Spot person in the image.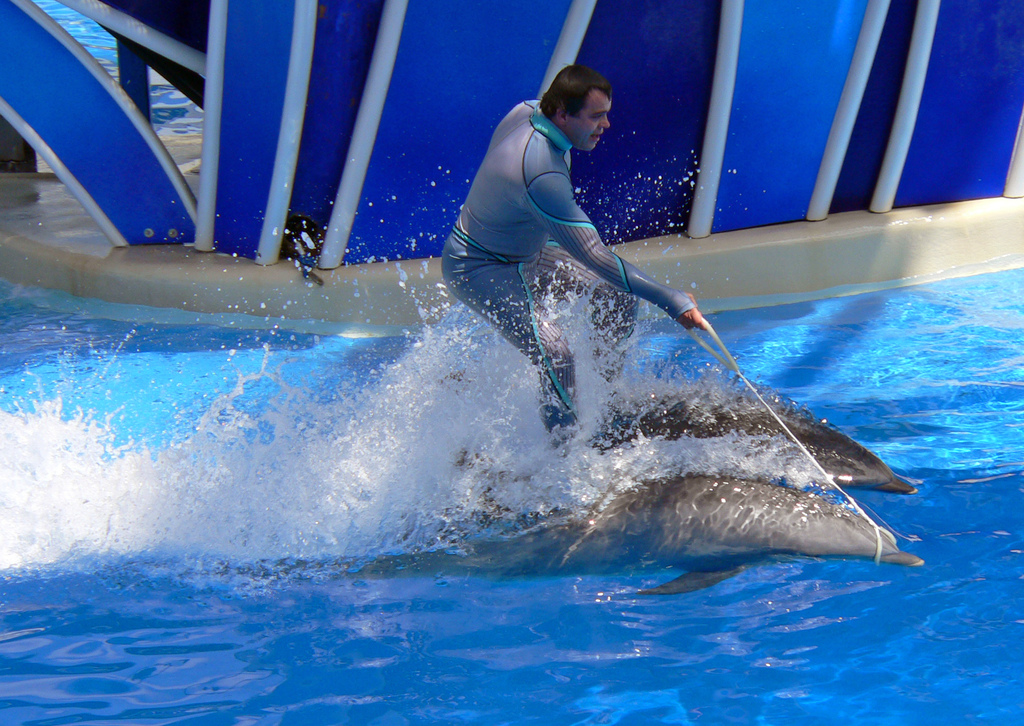
person found at bbox(440, 67, 710, 462).
